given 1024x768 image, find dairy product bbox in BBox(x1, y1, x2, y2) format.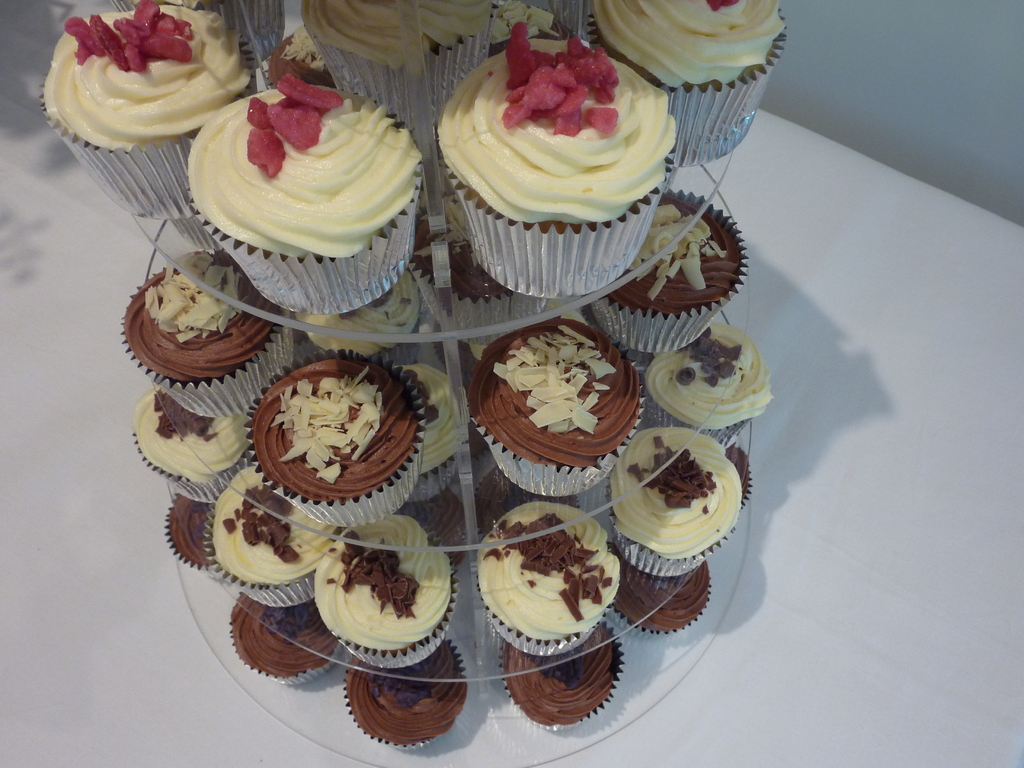
BBox(163, 503, 230, 557).
